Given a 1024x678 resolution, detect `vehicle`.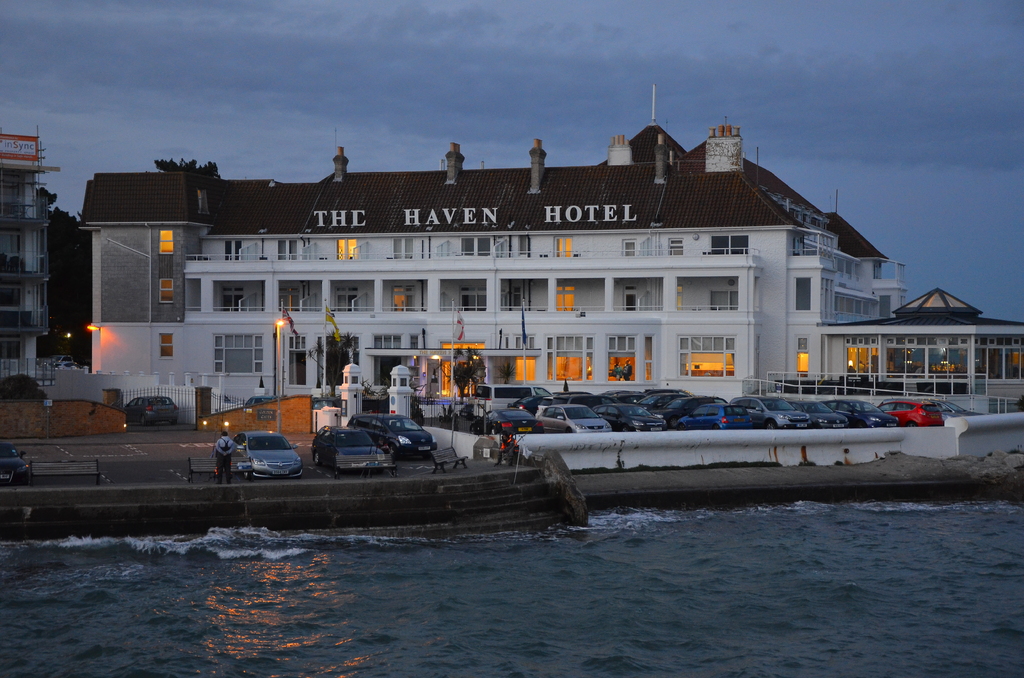
bbox=(650, 391, 698, 409).
